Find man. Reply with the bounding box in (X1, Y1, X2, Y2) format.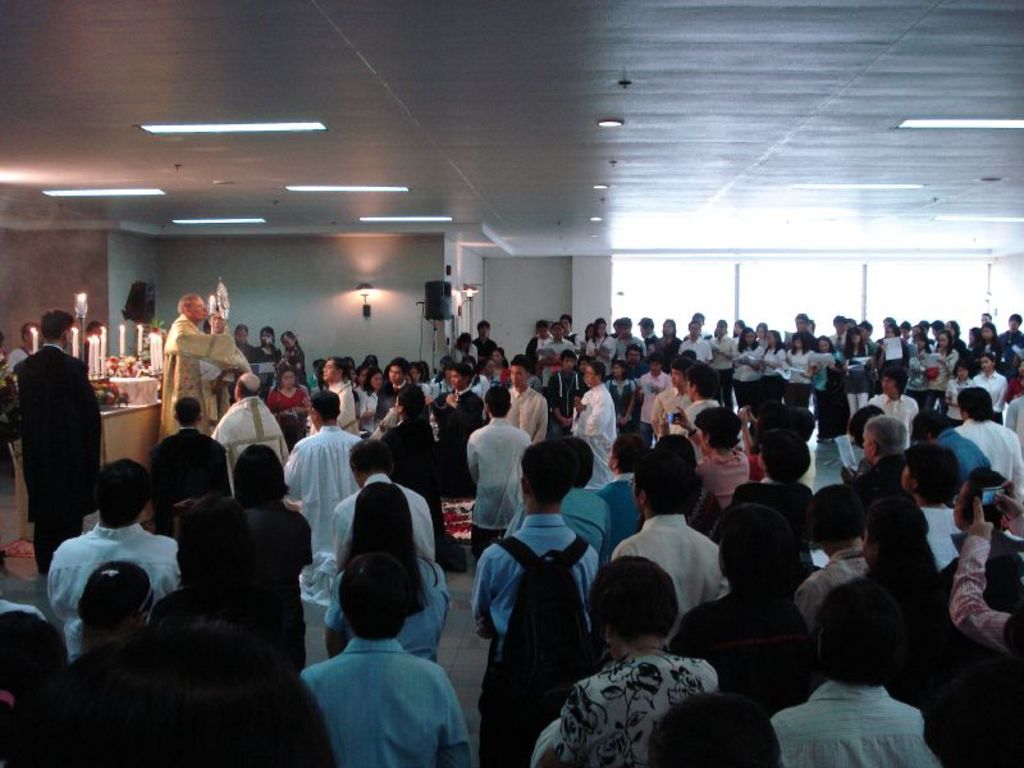
(147, 393, 230, 539).
